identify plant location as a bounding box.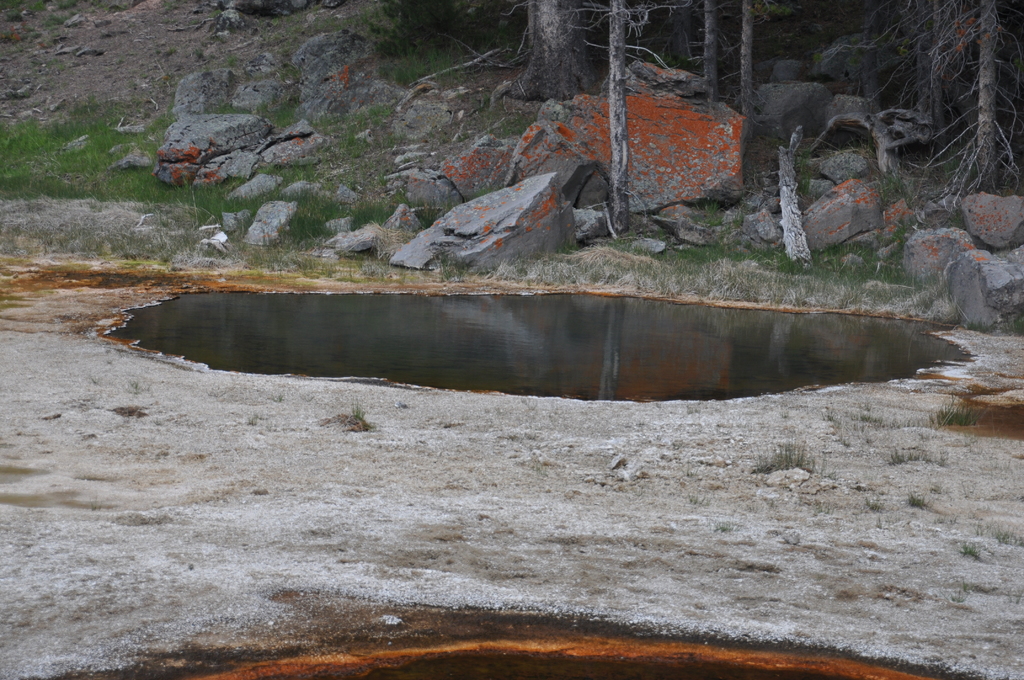
440, 248, 477, 278.
